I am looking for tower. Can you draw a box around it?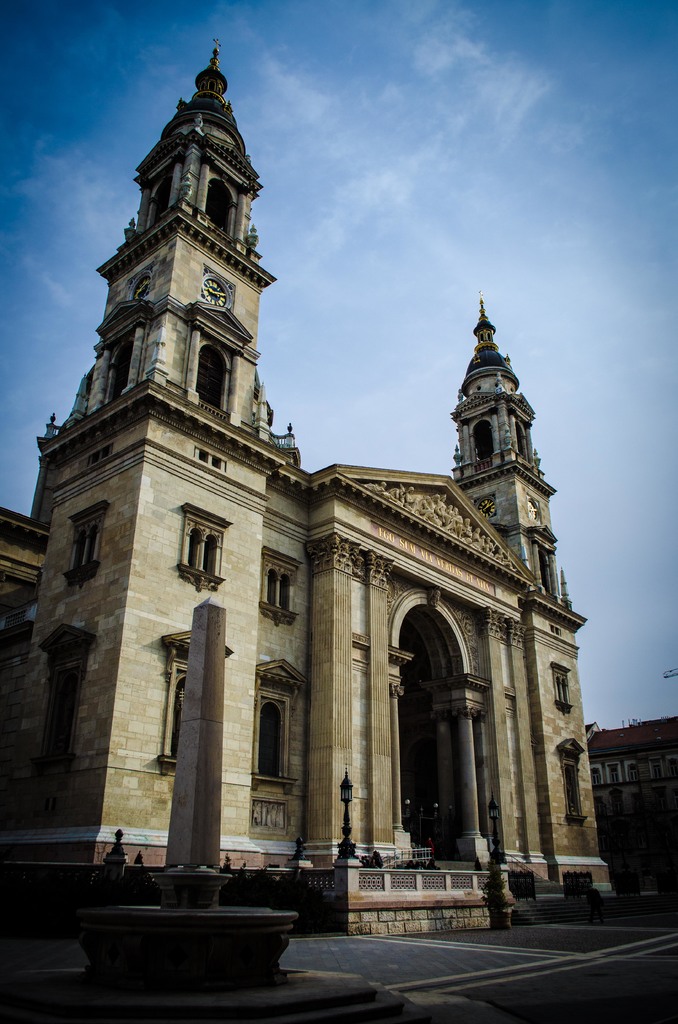
Sure, the bounding box is {"left": 453, "top": 297, "right": 571, "bottom": 610}.
